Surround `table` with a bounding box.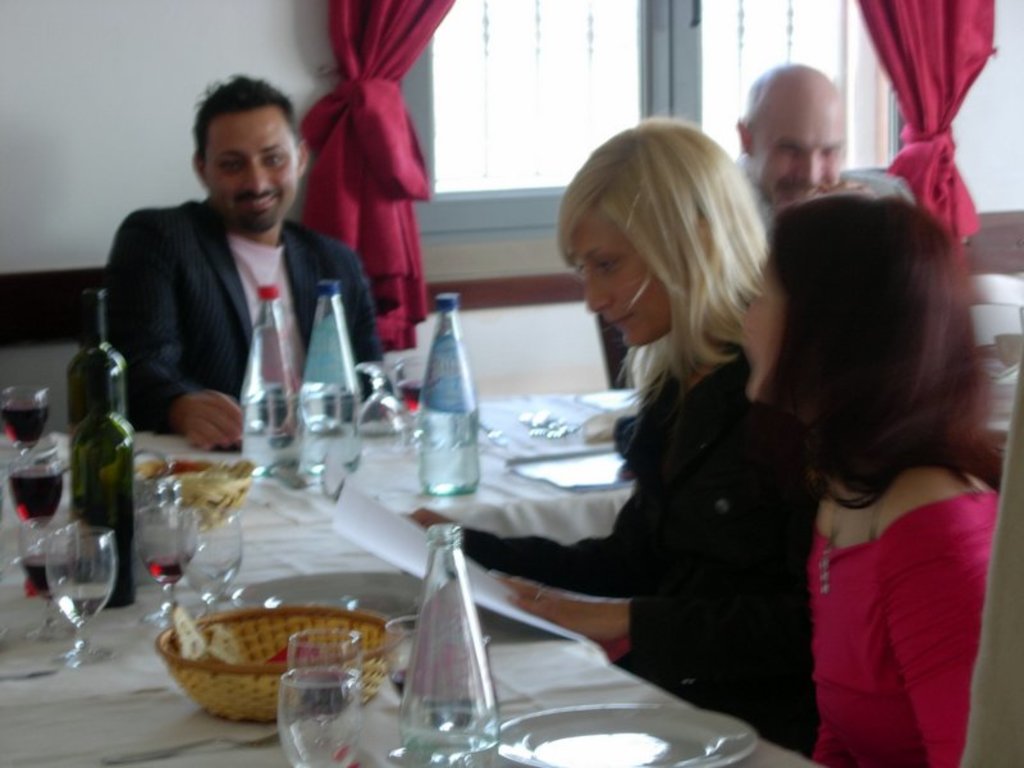
x1=0, y1=422, x2=826, y2=767.
